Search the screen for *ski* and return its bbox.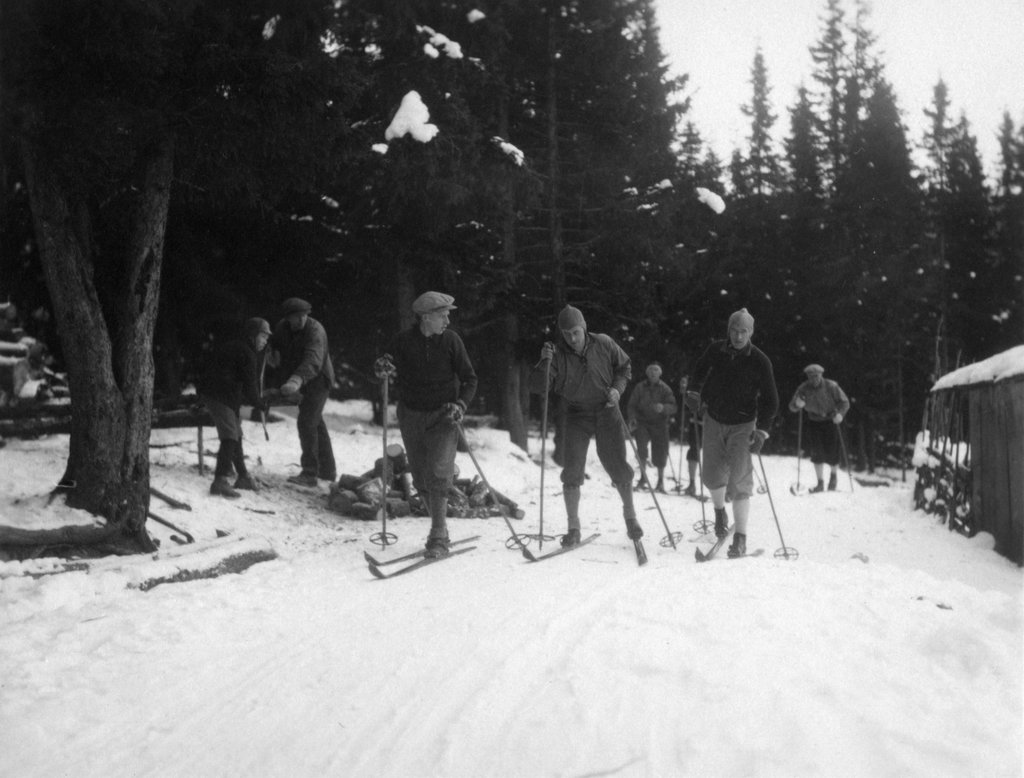
Found: [left=520, top=528, right=599, bottom=560].
